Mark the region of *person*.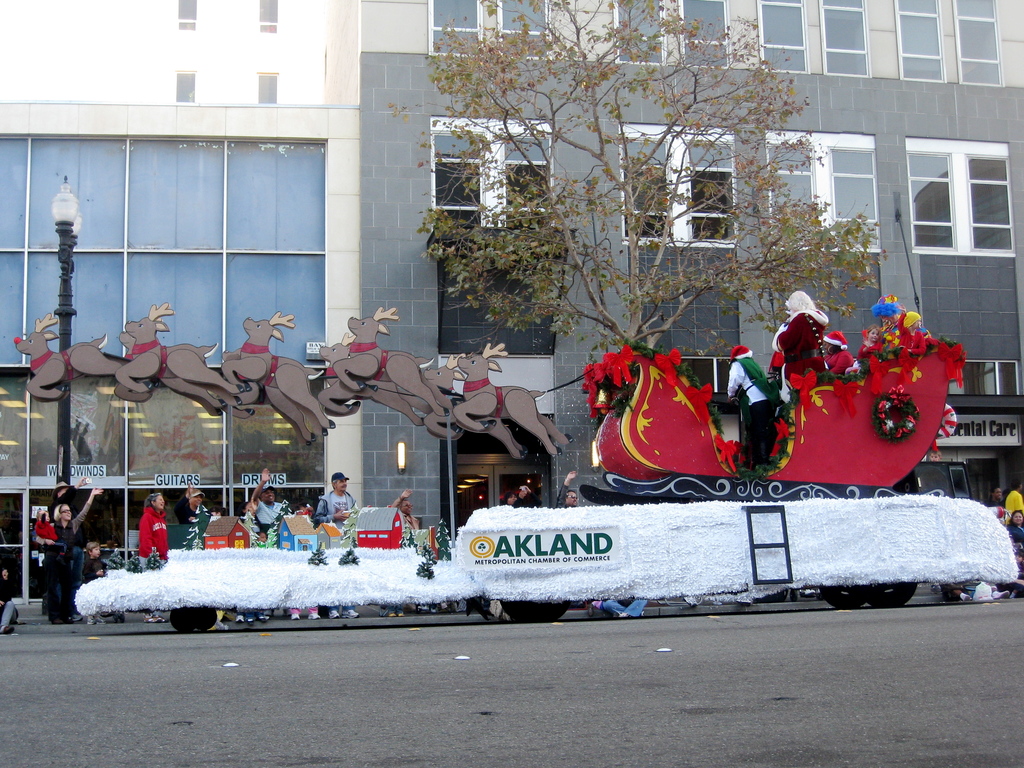
Region: 179, 489, 218, 532.
